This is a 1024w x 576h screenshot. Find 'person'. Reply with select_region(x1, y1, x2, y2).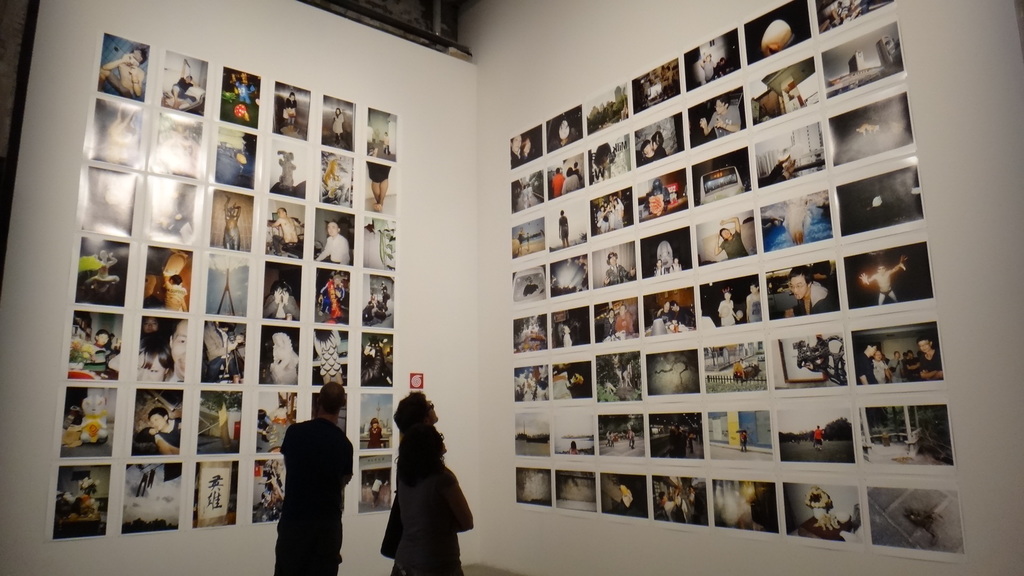
select_region(82, 250, 122, 294).
